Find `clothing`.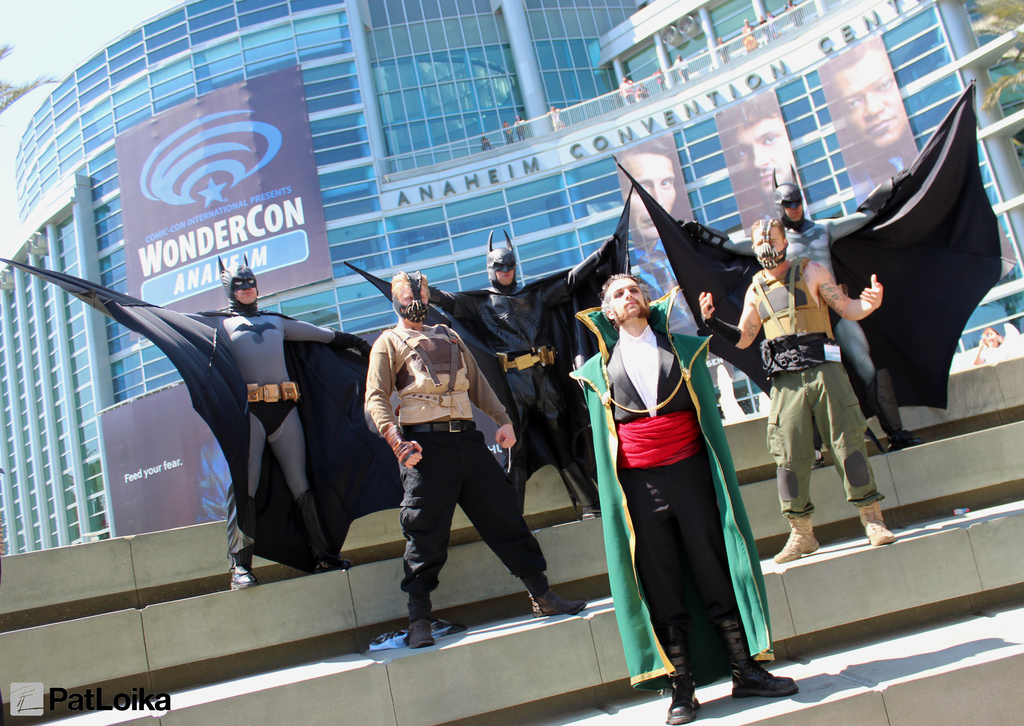
locate(373, 312, 566, 612).
